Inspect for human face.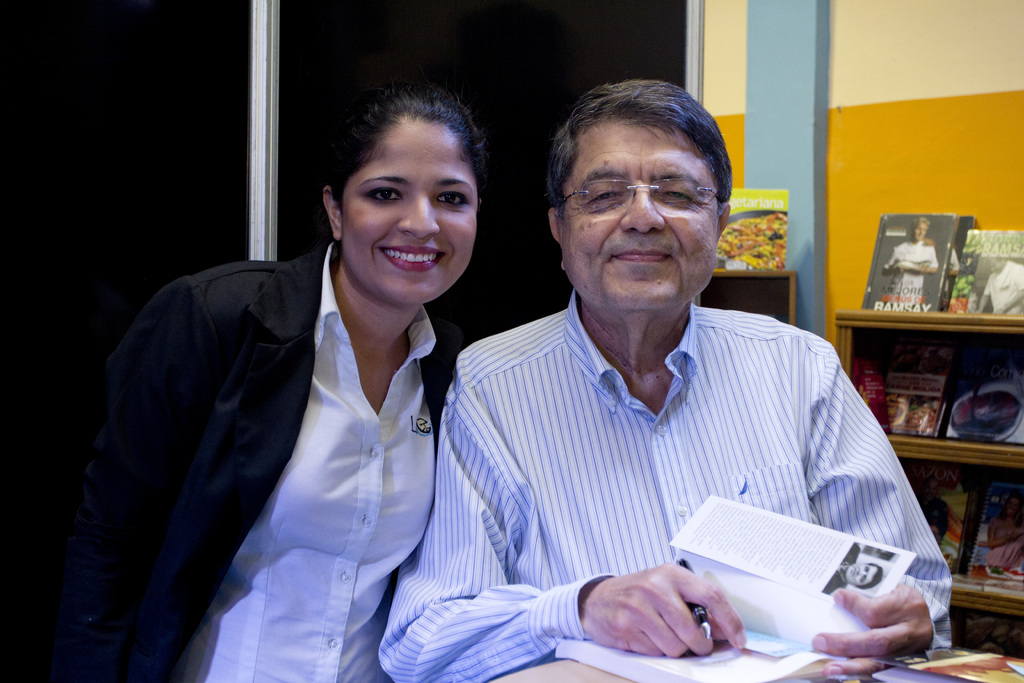
Inspection: rect(557, 112, 732, 316).
